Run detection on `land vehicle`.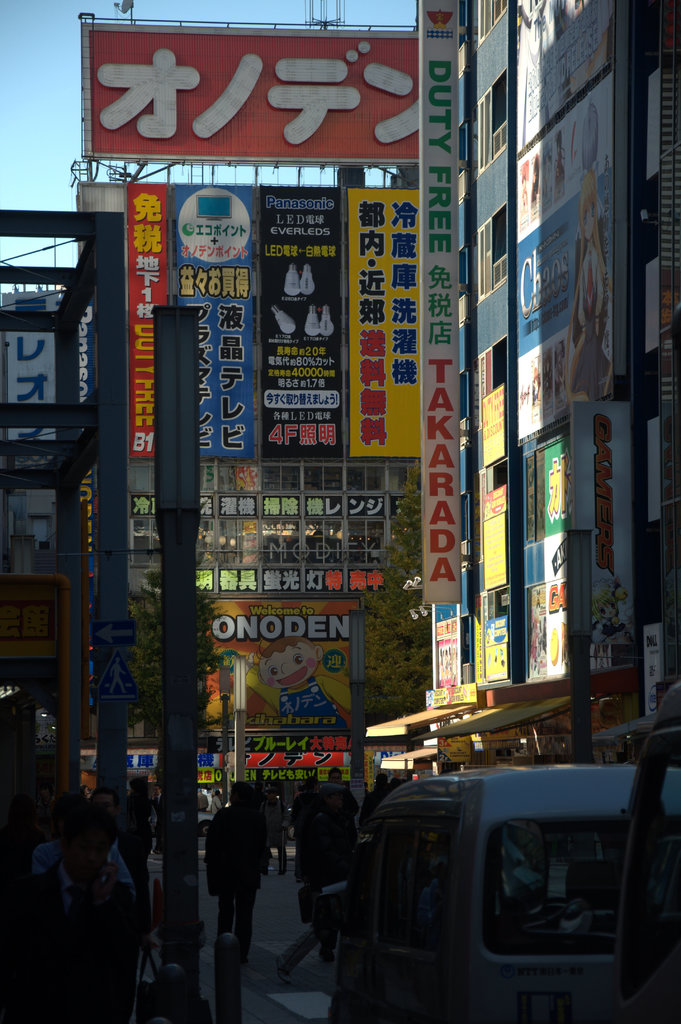
Result: pyautogui.locateOnScreen(621, 679, 679, 1023).
